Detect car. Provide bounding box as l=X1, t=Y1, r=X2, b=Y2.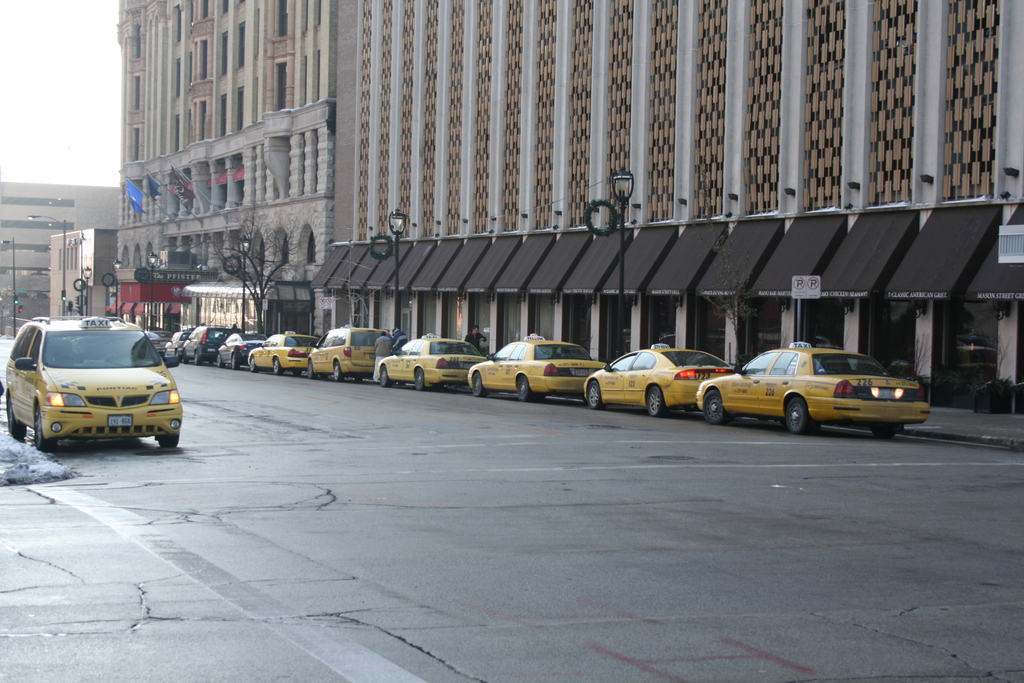
l=374, t=335, r=488, b=393.
